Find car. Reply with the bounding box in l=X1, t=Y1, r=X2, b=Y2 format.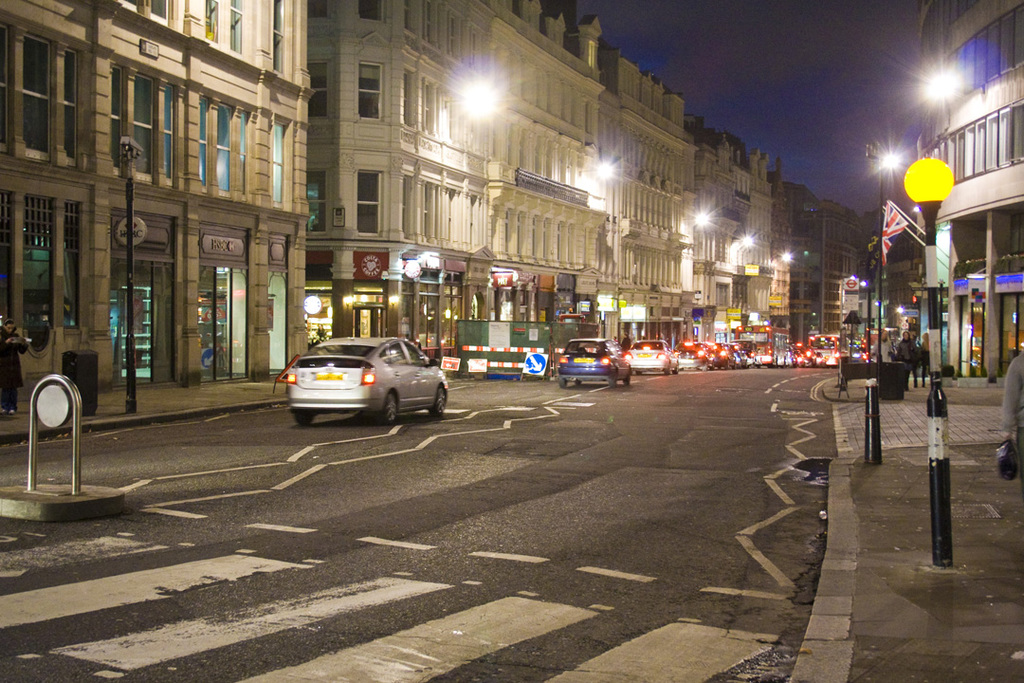
l=287, t=332, r=441, b=420.
